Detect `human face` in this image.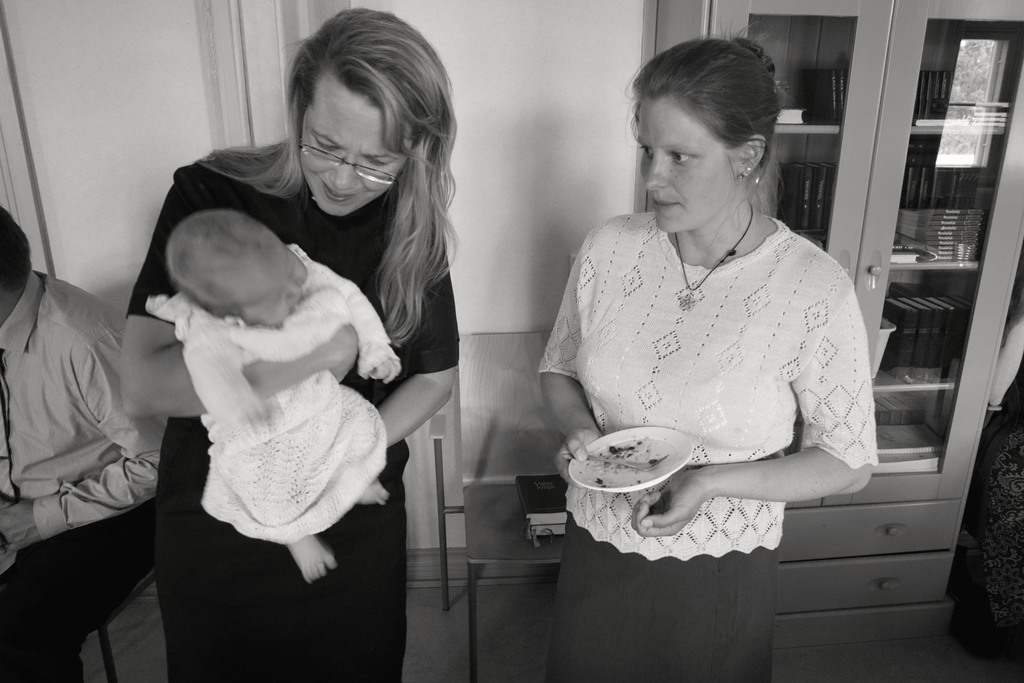
Detection: bbox=(632, 88, 743, 235).
